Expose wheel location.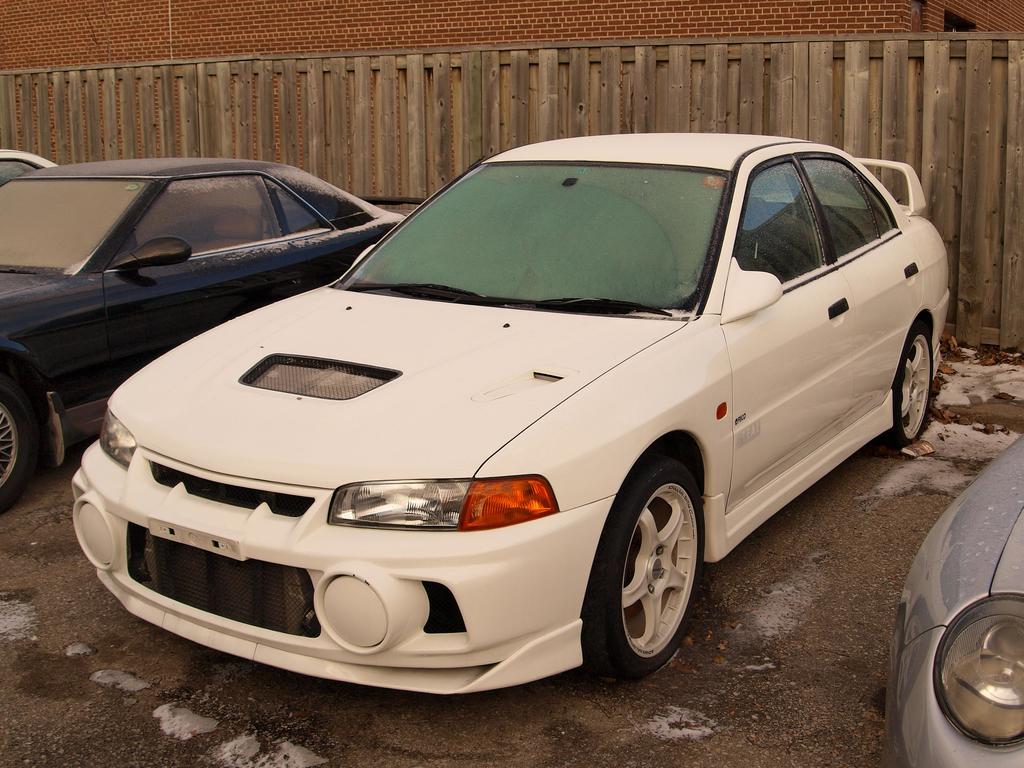
Exposed at 886, 325, 933, 445.
